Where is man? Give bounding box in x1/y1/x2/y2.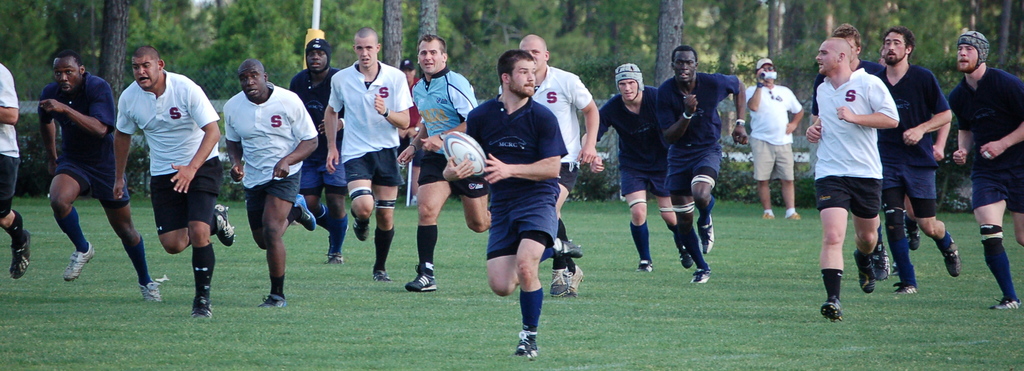
285/30/347/258.
